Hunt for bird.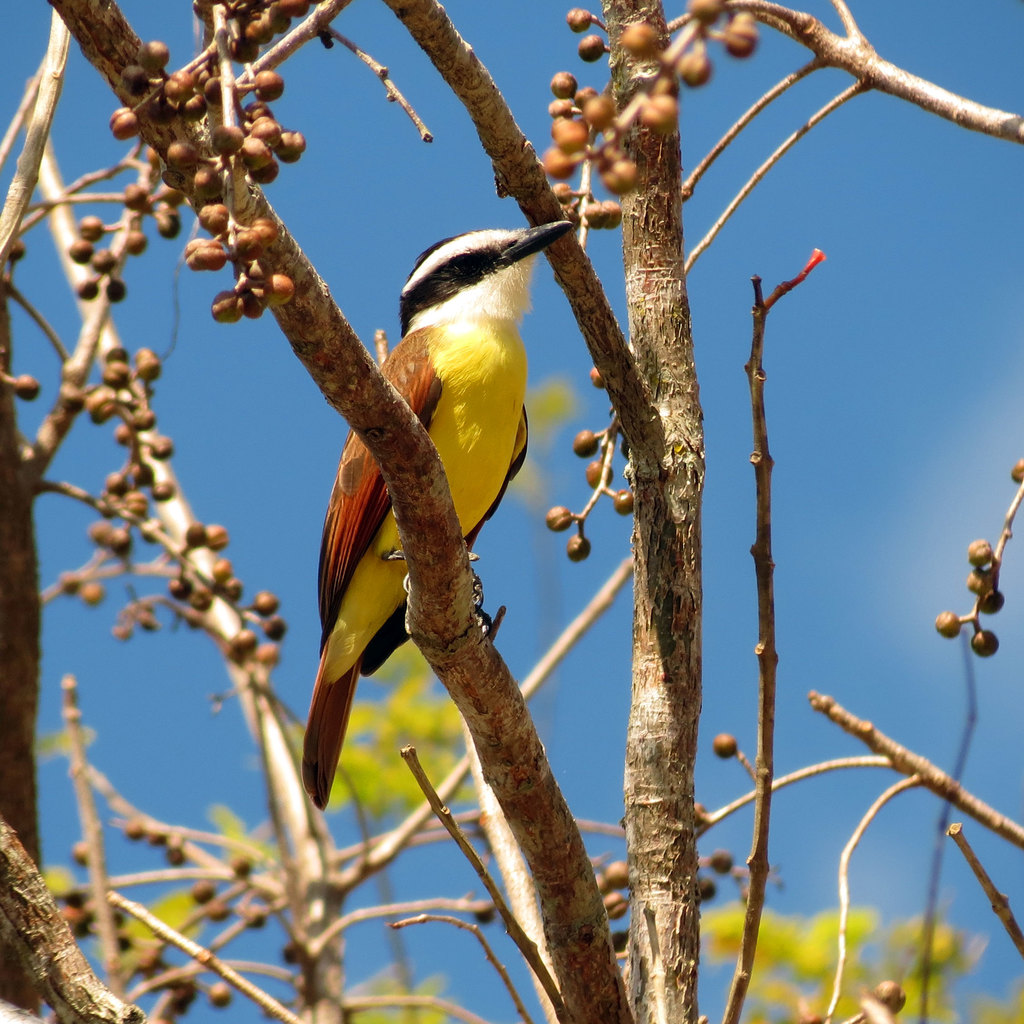
Hunted down at [306,252,569,796].
